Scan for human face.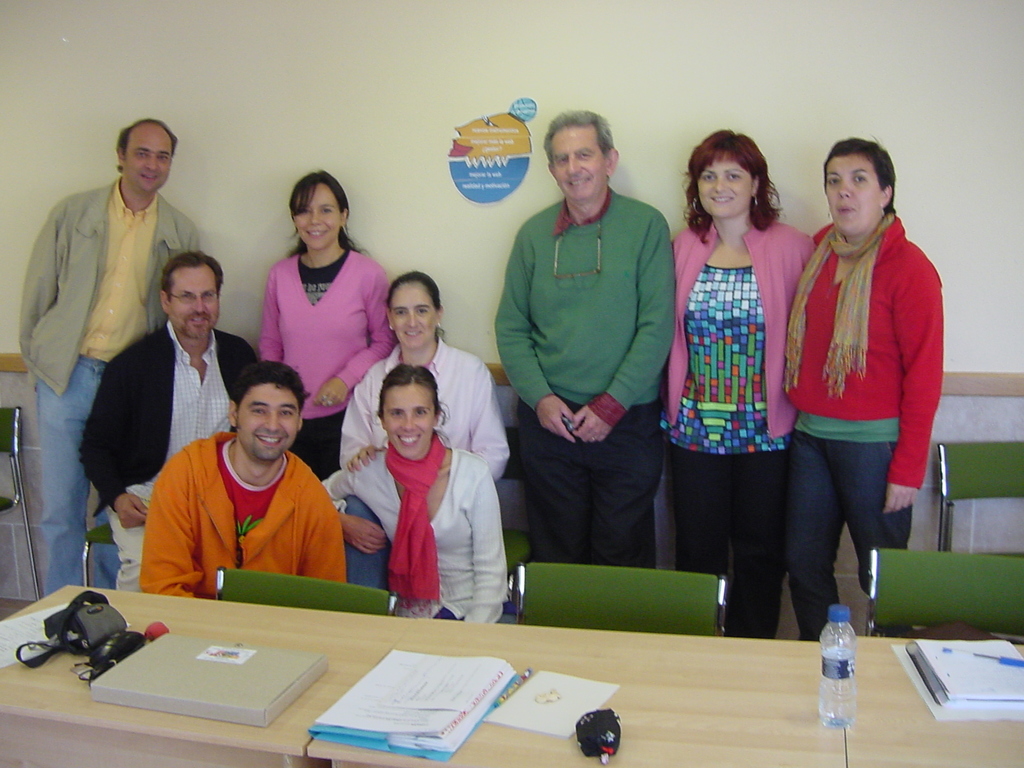
Scan result: 238,384,294,468.
